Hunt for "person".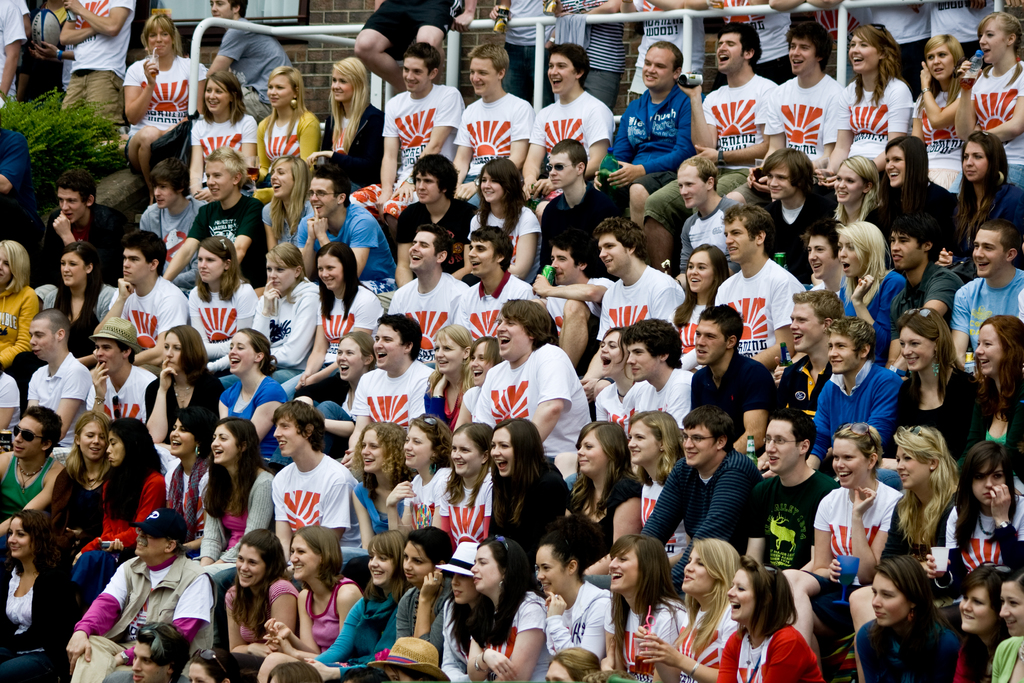
Hunted down at 417:529:478:682.
